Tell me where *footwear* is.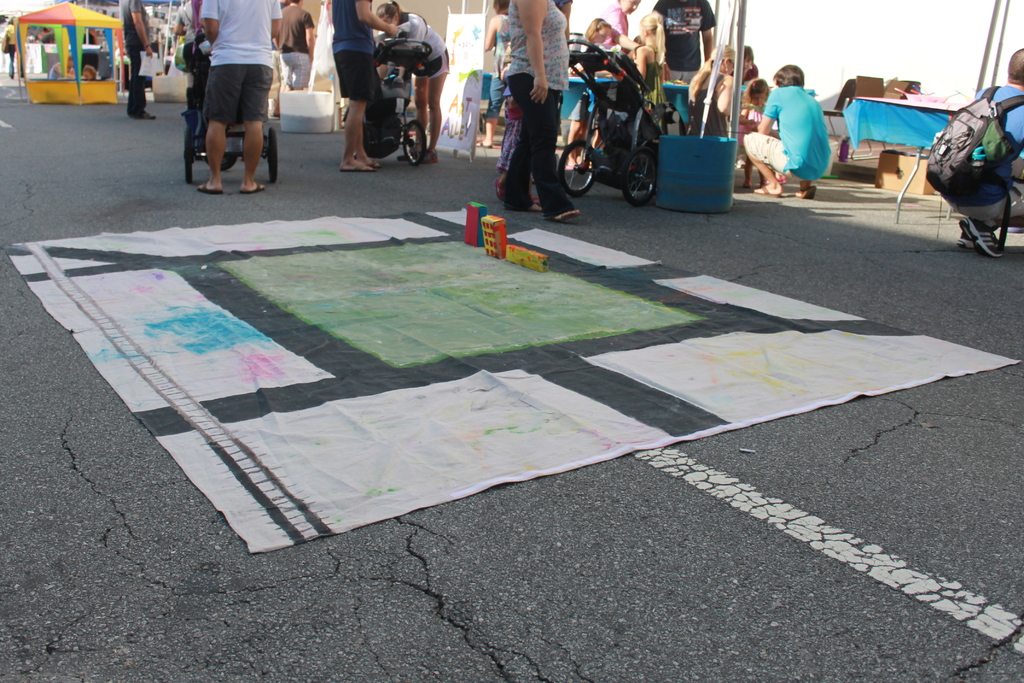
*footwear* is at BBox(958, 215, 1005, 257).
